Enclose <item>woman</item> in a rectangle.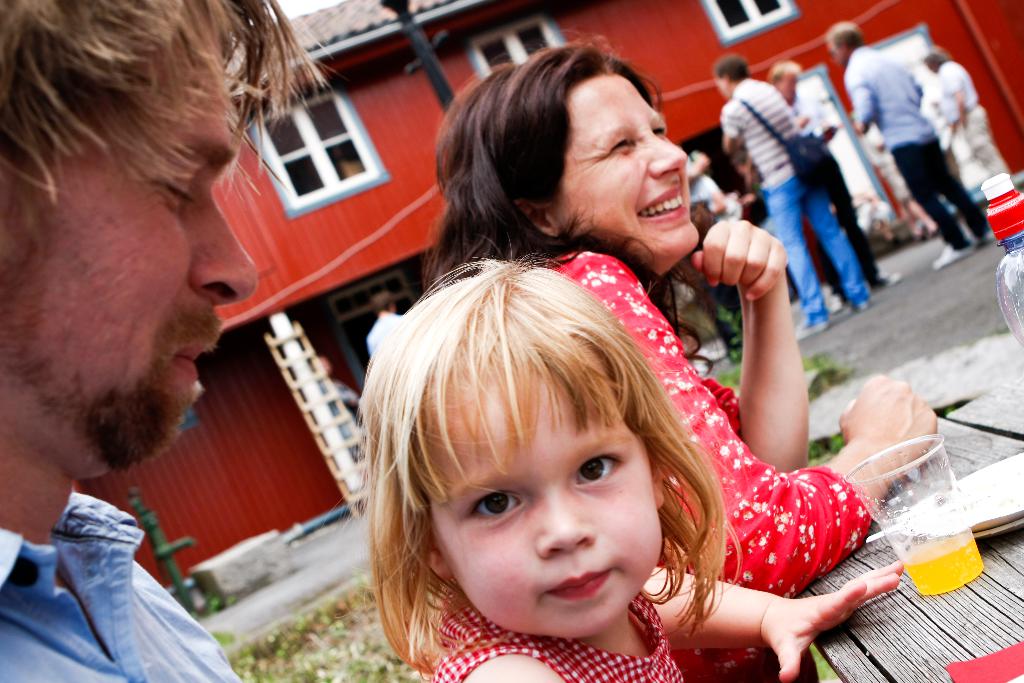
l=424, t=34, r=940, b=586.
